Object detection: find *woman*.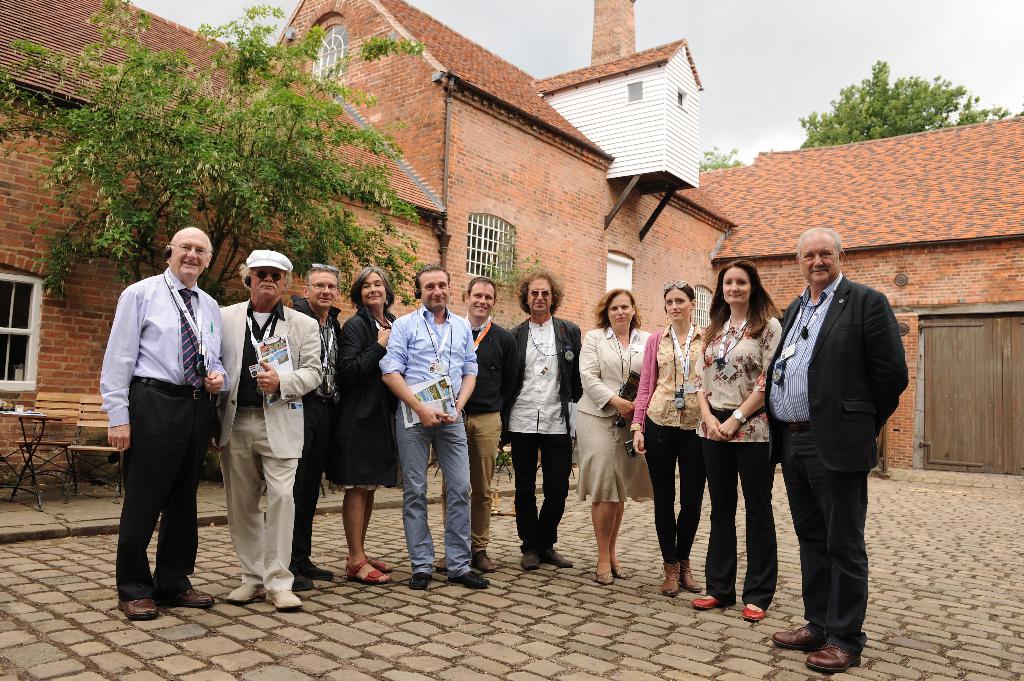
left=577, top=285, right=656, bottom=584.
